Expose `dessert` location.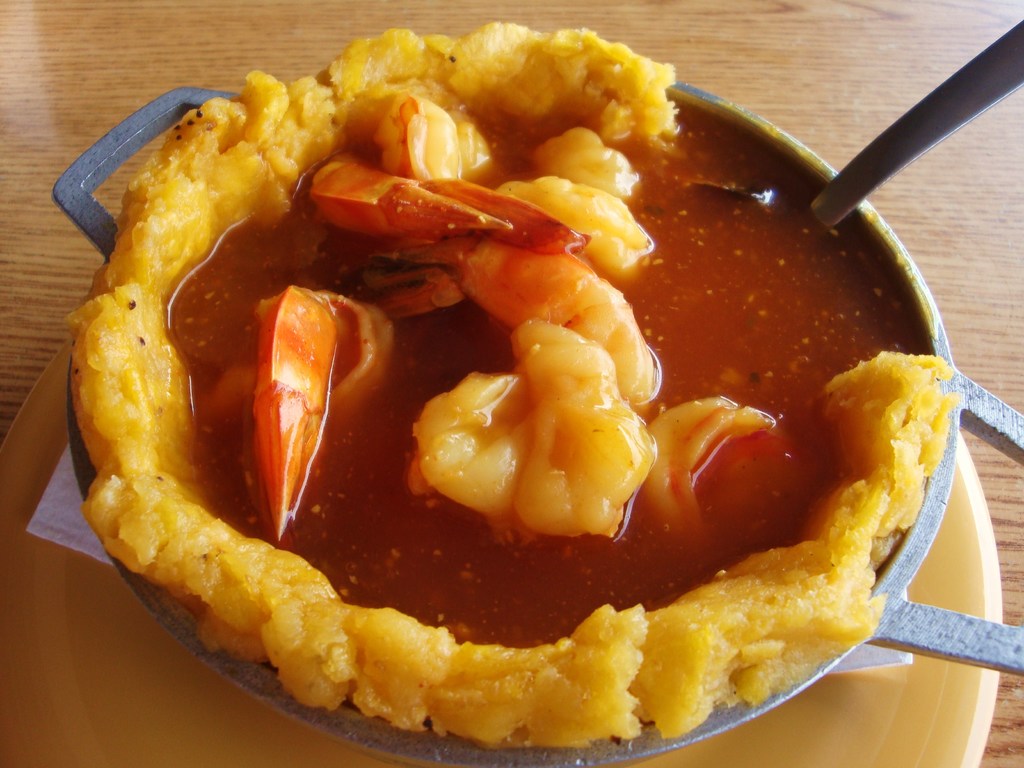
Exposed at locate(65, 22, 966, 751).
